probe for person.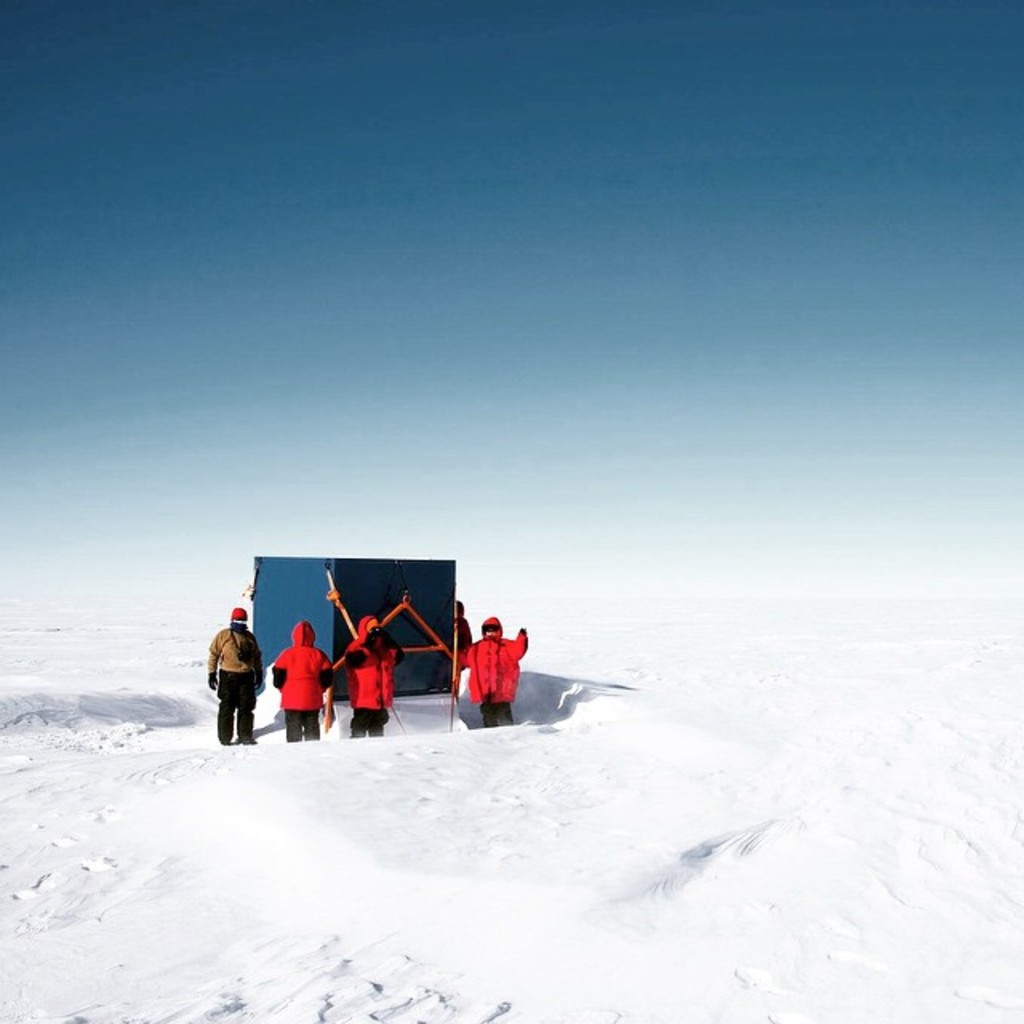
Probe result: 274 630 328 734.
